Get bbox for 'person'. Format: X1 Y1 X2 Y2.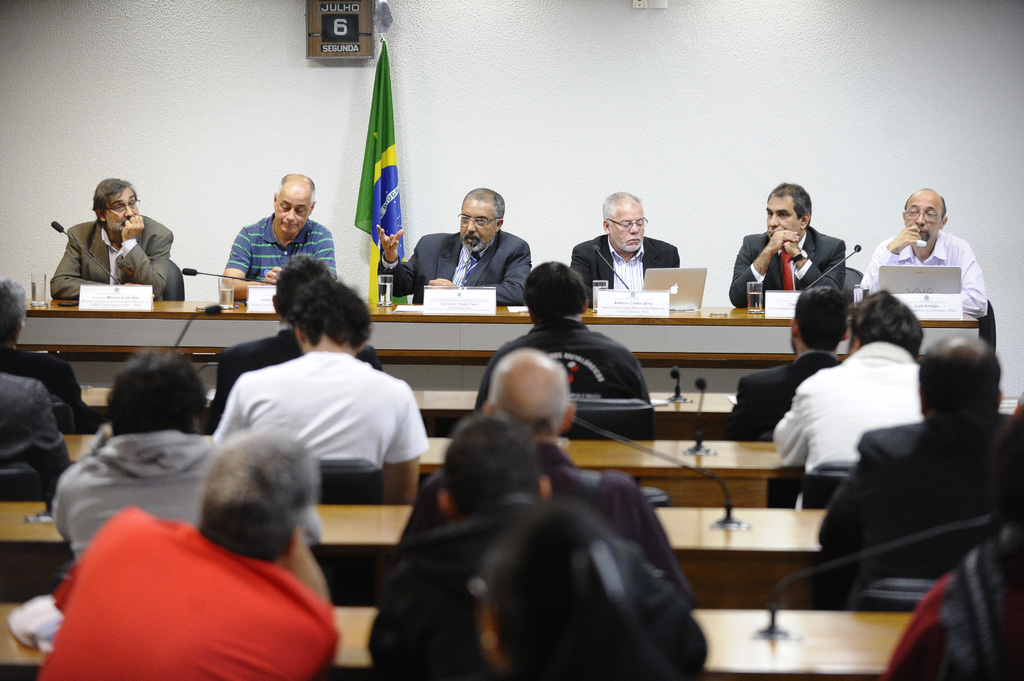
771 284 926 476.
